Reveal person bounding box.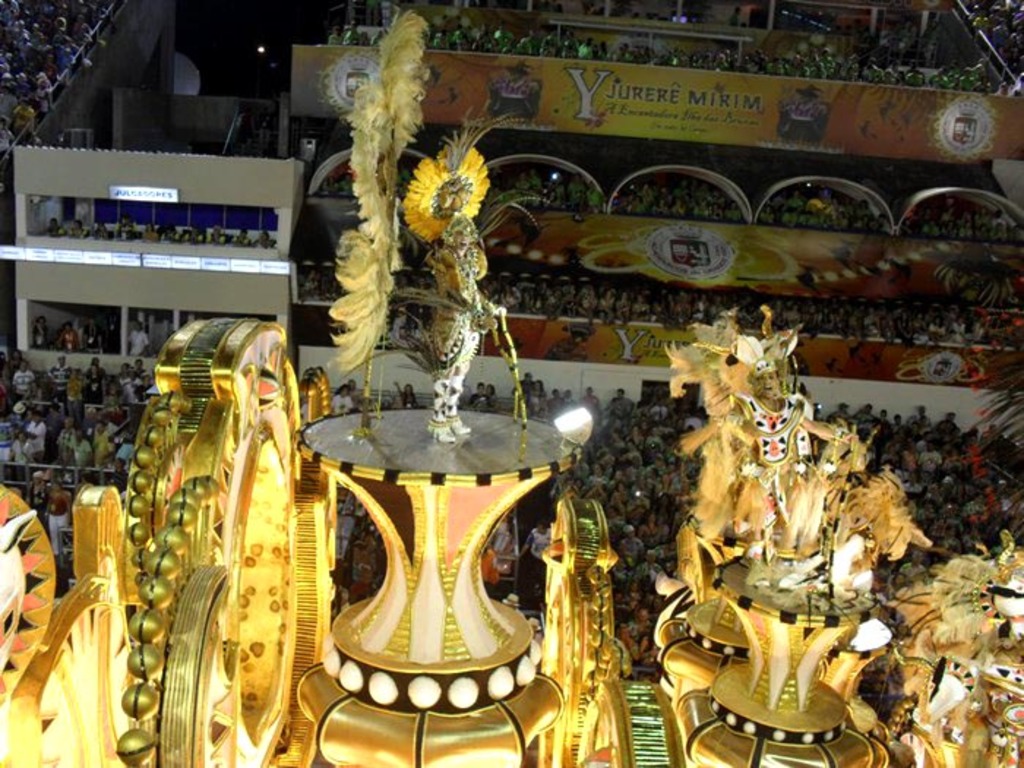
Revealed: pyautogui.locateOnScreen(625, 614, 651, 671).
